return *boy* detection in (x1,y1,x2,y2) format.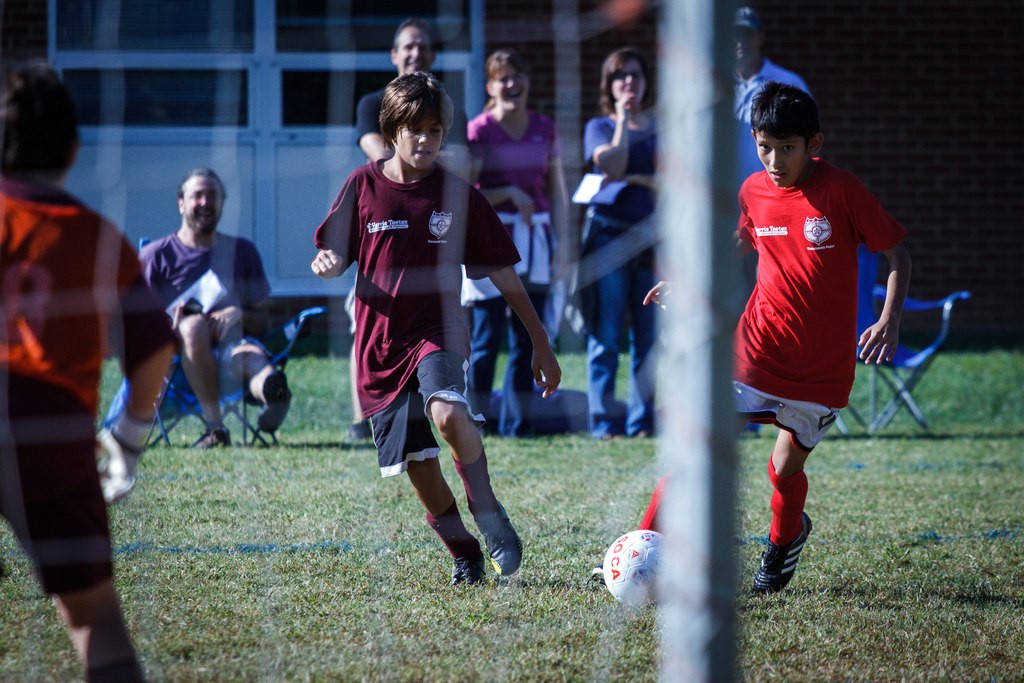
(640,81,914,588).
